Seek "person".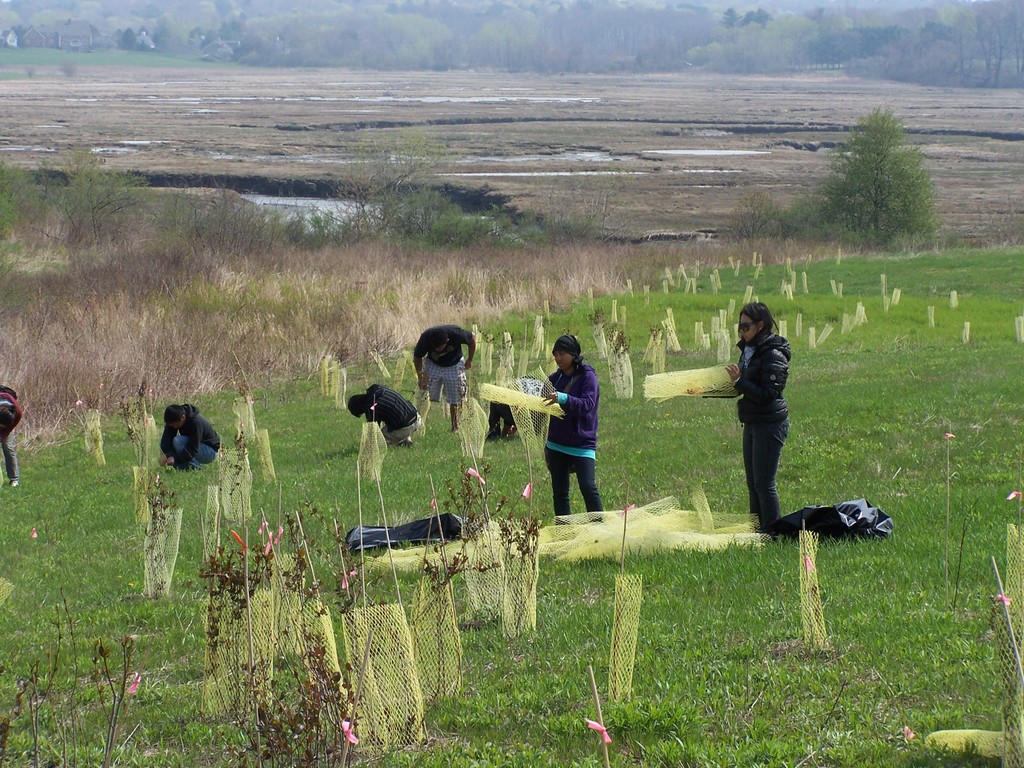
Rect(160, 403, 218, 470).
